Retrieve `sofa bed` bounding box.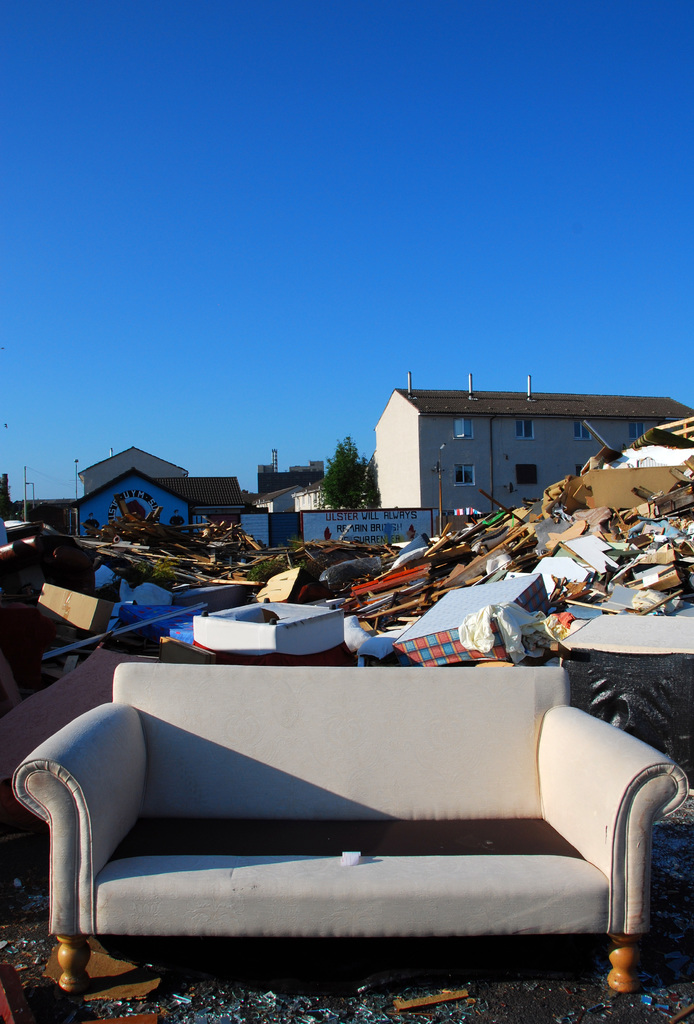
Bounding box: <region>15, 666, 688, 1000</region>.
